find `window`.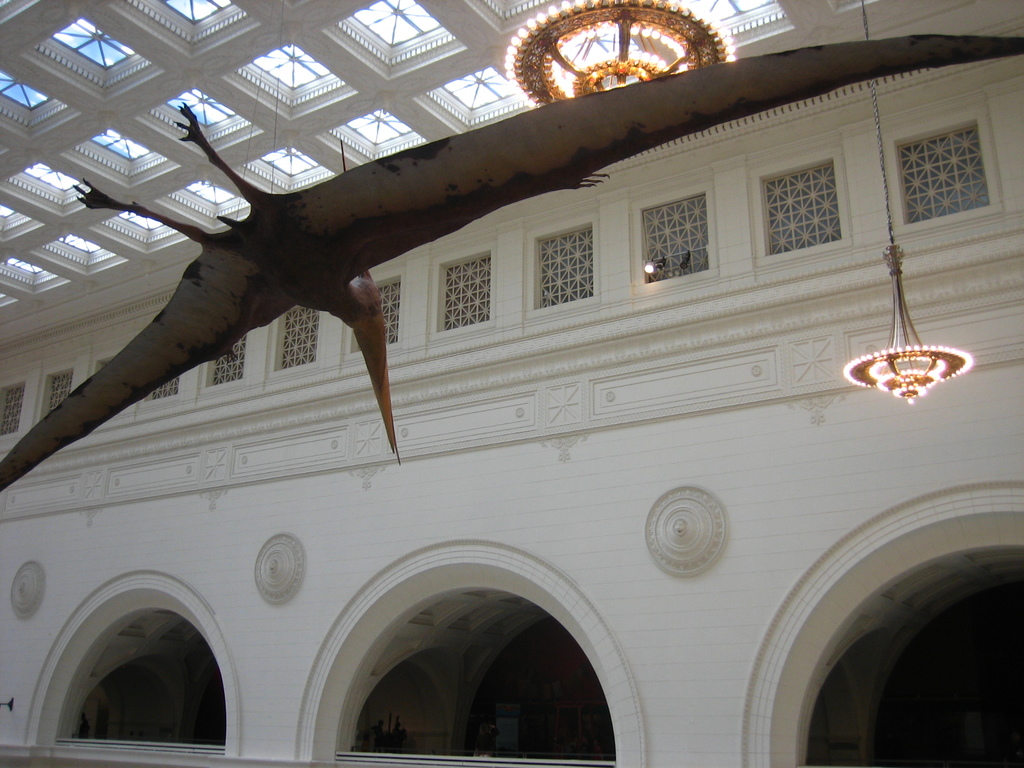
0, 380, 25, 438.
